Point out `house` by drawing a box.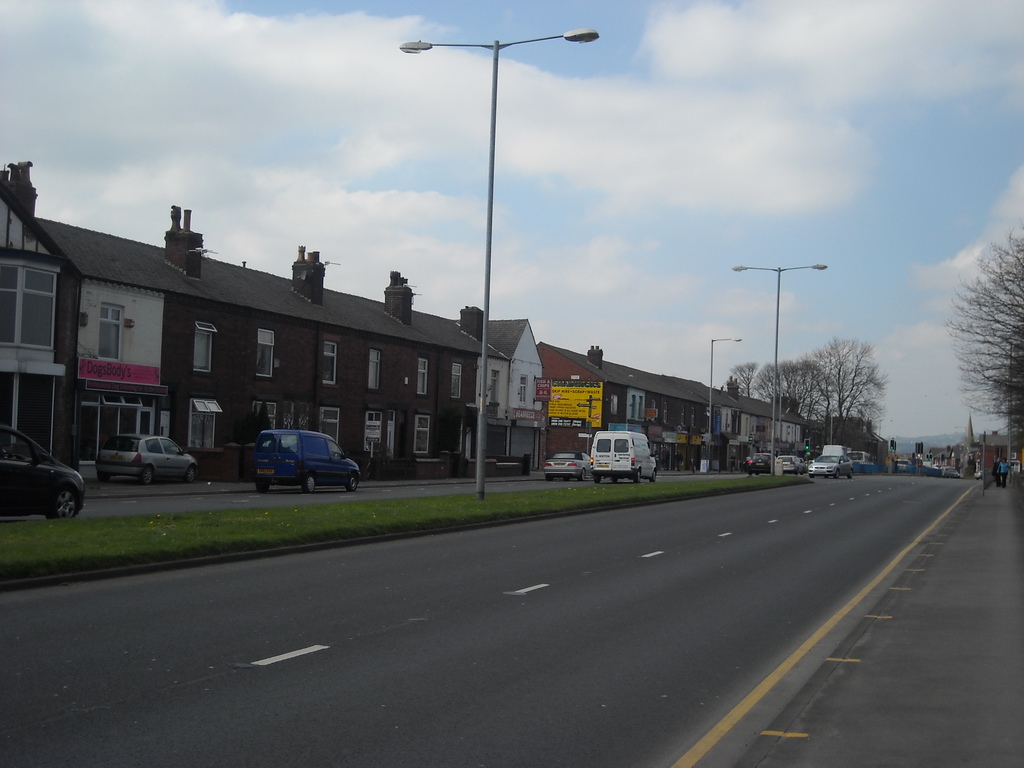
detection(740, 390, 809, 450).
